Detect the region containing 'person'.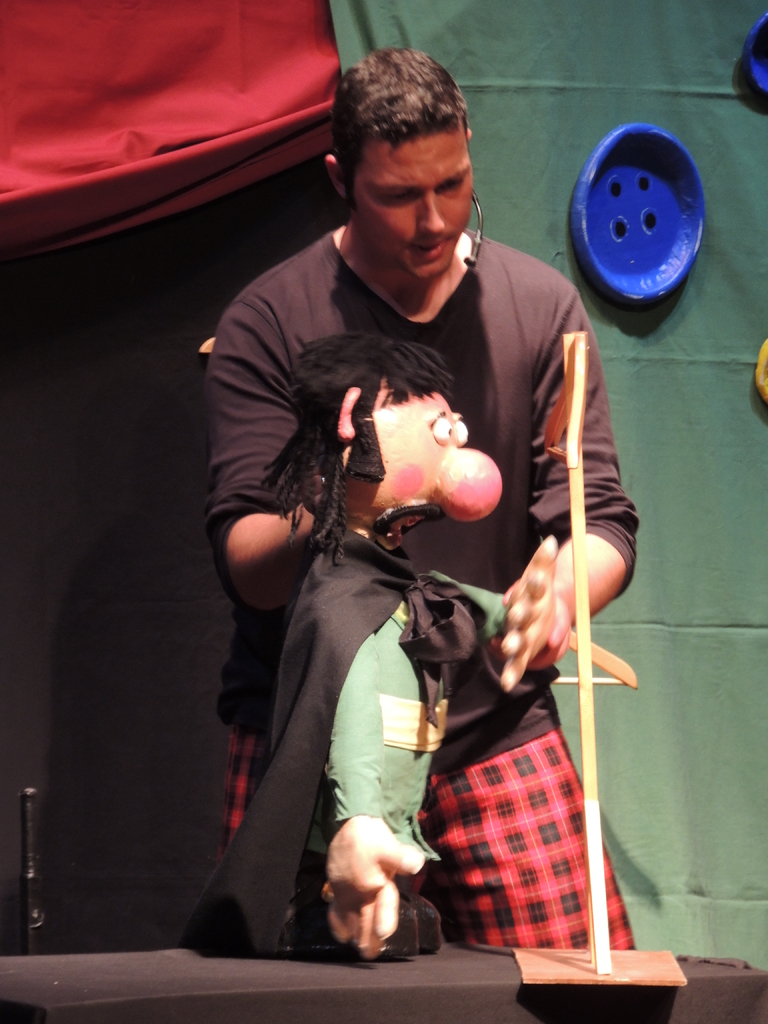
bbox=(209, 86, 626, 998).
